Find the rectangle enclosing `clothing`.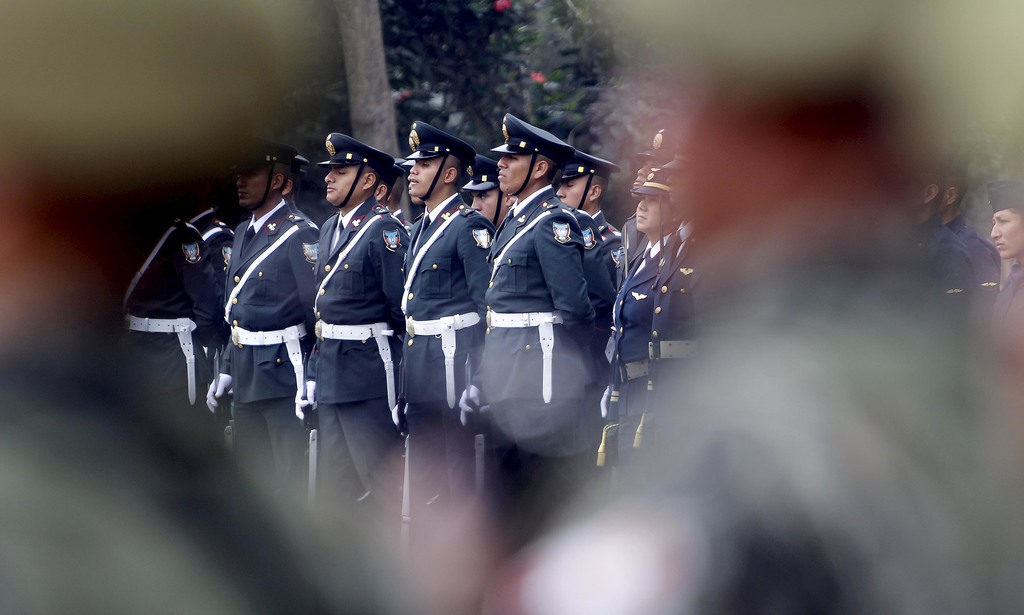
(x1=118, y1=215, x2=228, y2=421).
